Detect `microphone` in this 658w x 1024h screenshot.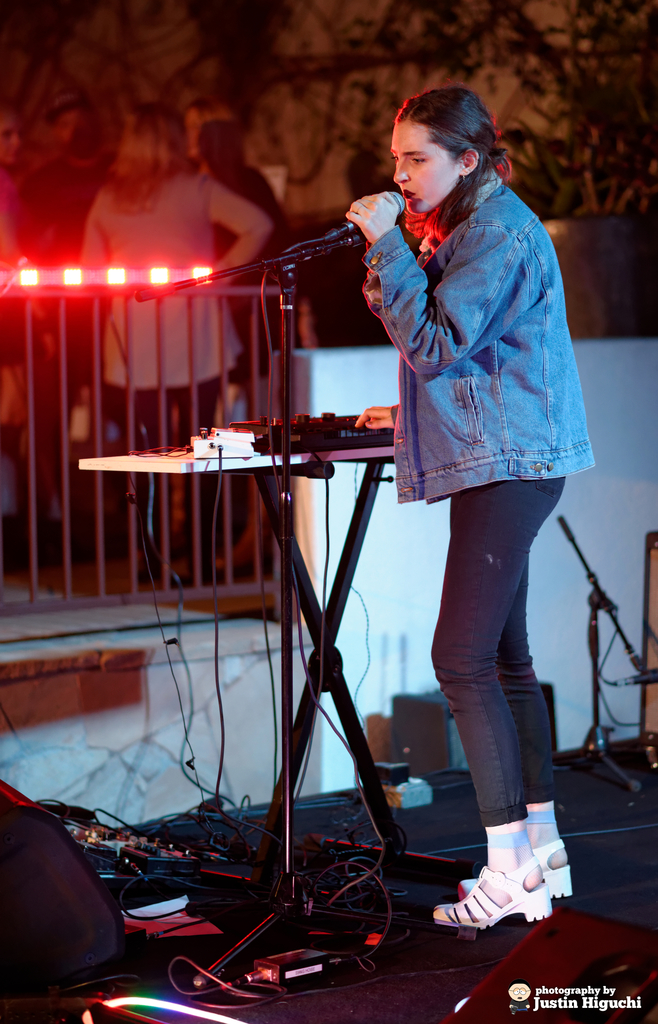
Detection: x1=613, y1=669, x2=657, y2=685.
